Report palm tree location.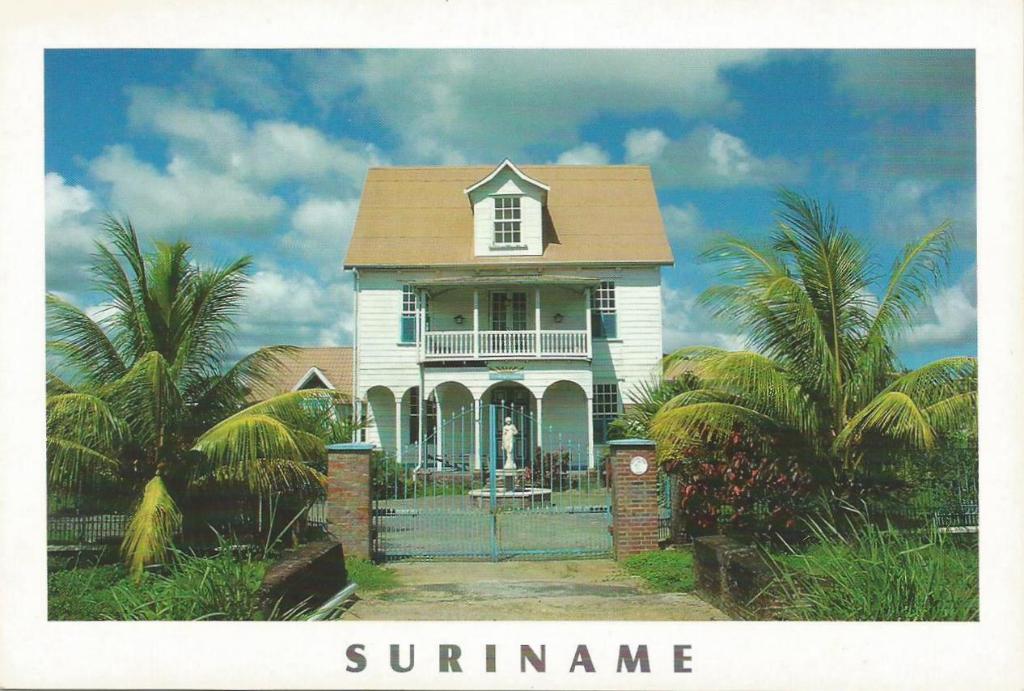
Report: crop(768, 354, 948, 519).
